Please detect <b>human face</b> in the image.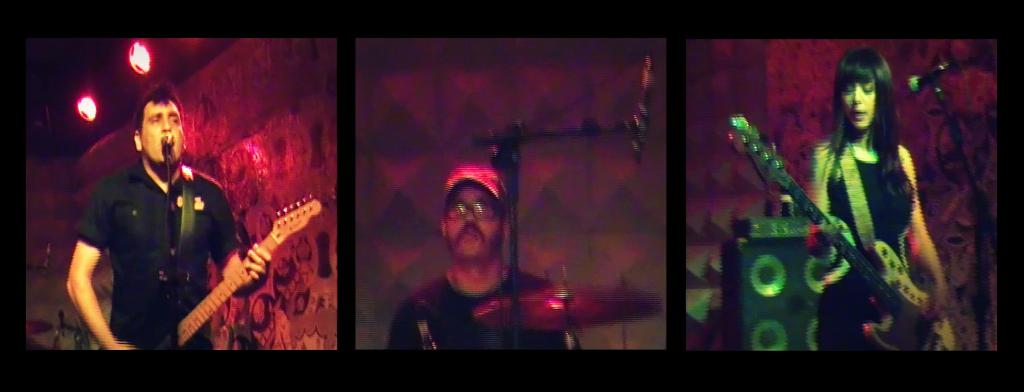
[left=142, top=99, right=184, bottom=165].
